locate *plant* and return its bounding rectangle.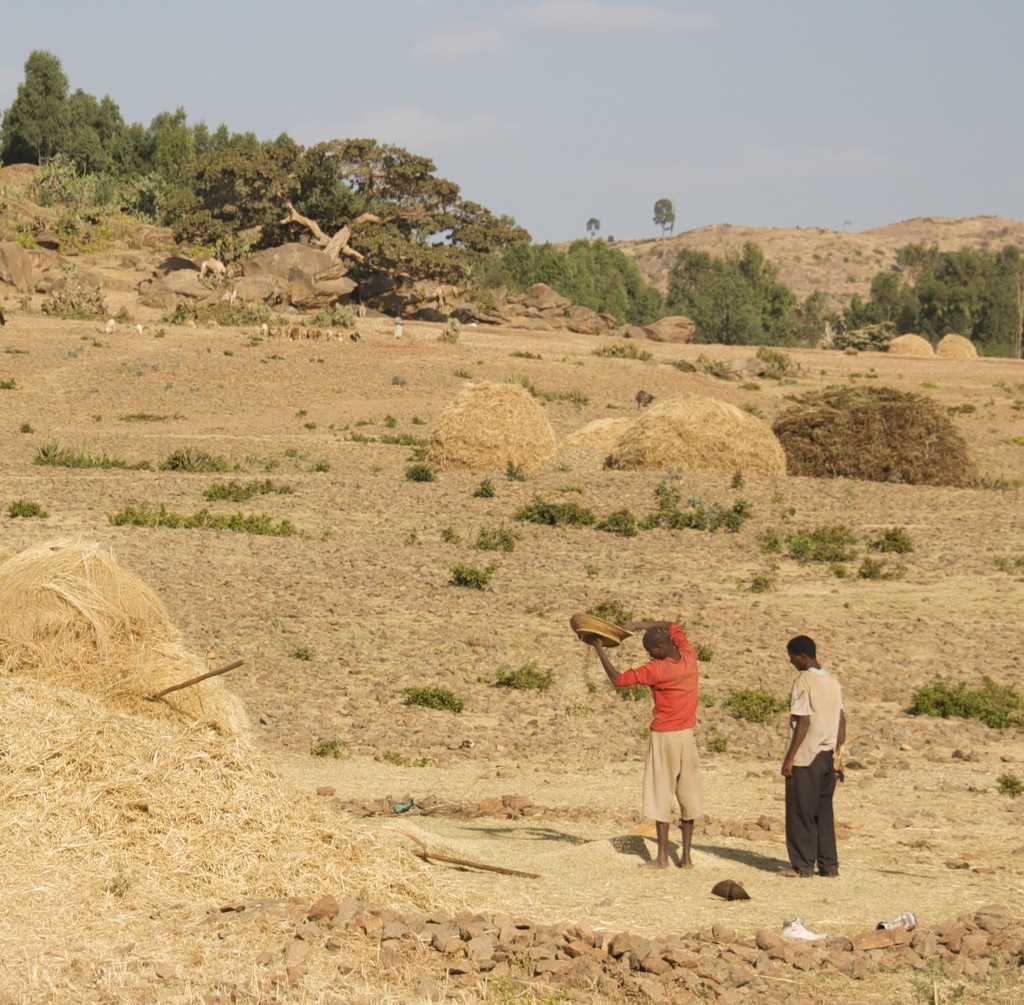
[508, 370, 532, 392].
